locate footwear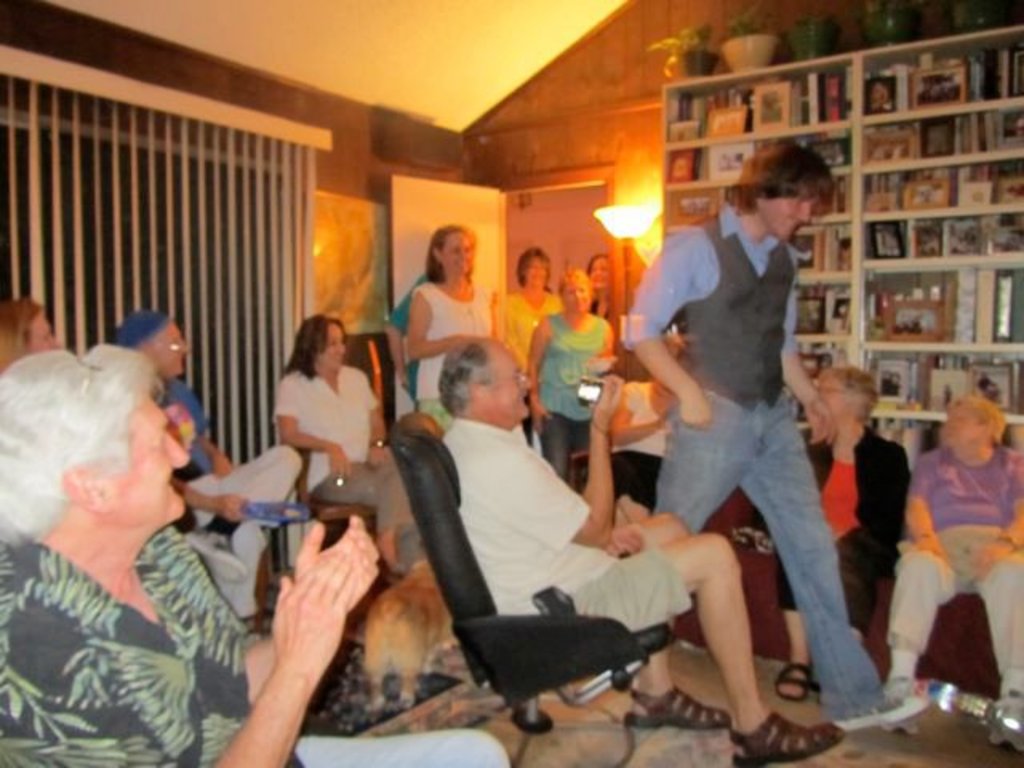
<region>614, 678, 731, 733</region>
